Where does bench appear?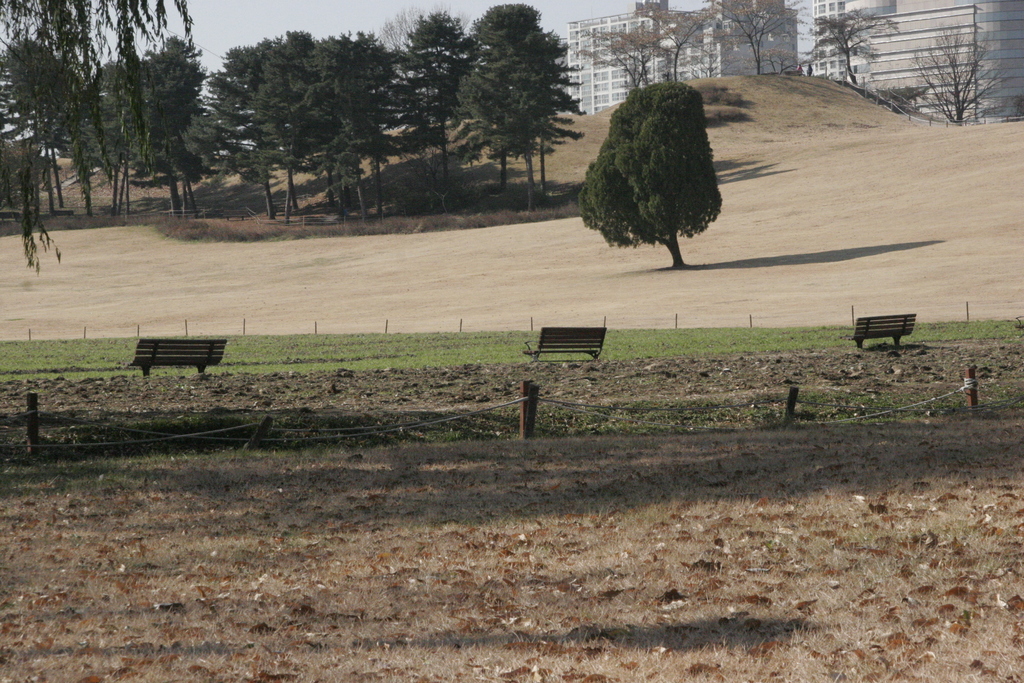
Appears at l=0, t=210, r=21, b=224.
